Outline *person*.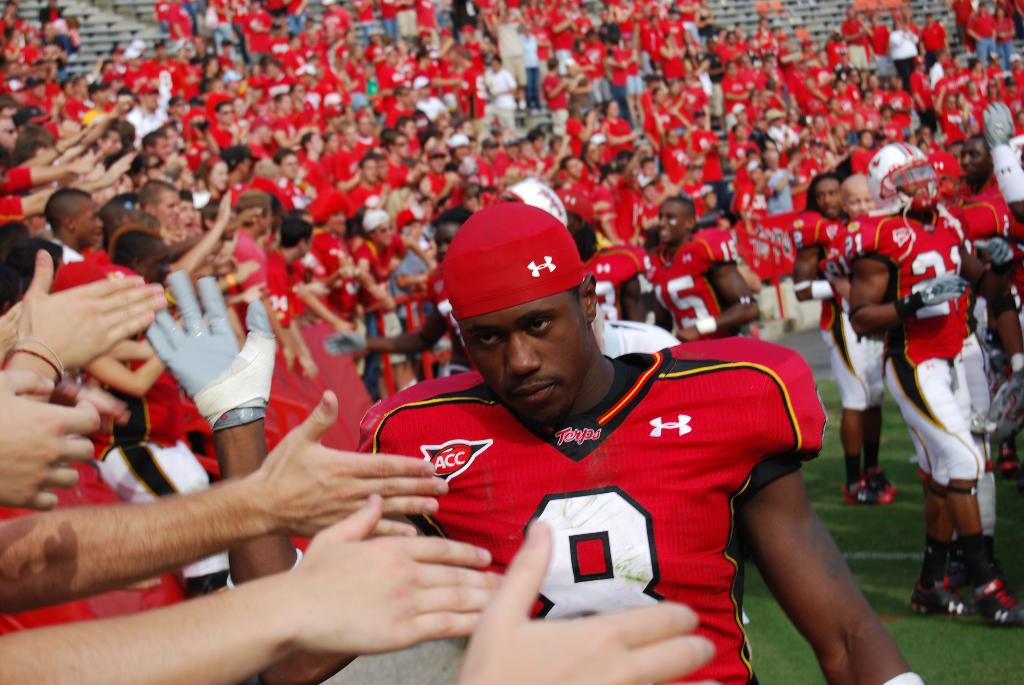
Outline: (x1=884, y1=151, x2=1004, y2=647).
